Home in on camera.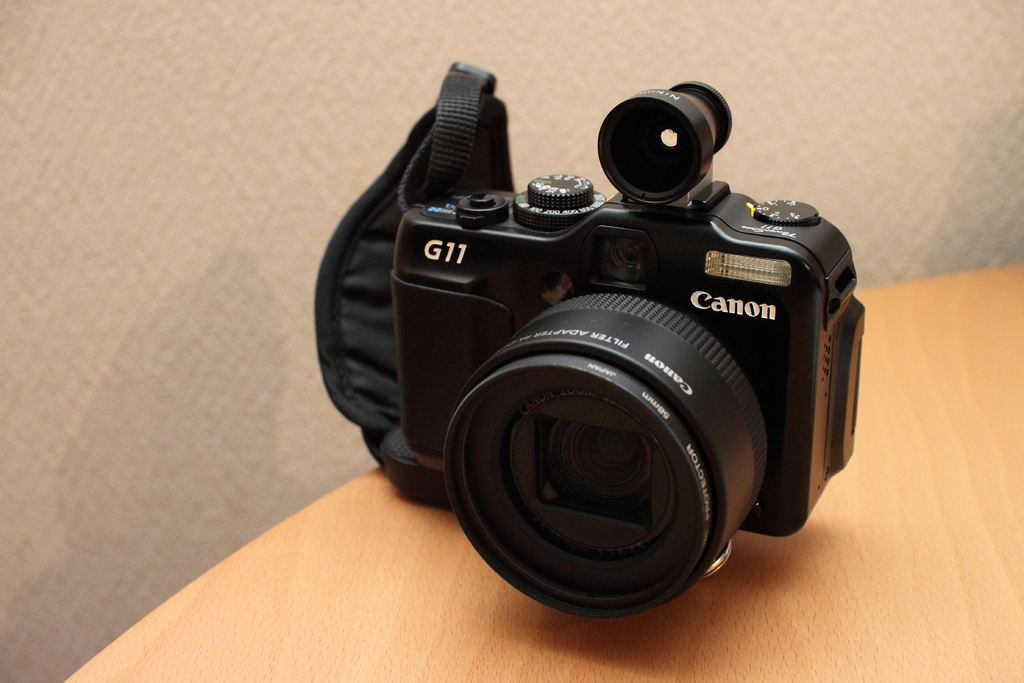
Homed in at (x1=308, y1=74, x2=890, y2=621).
